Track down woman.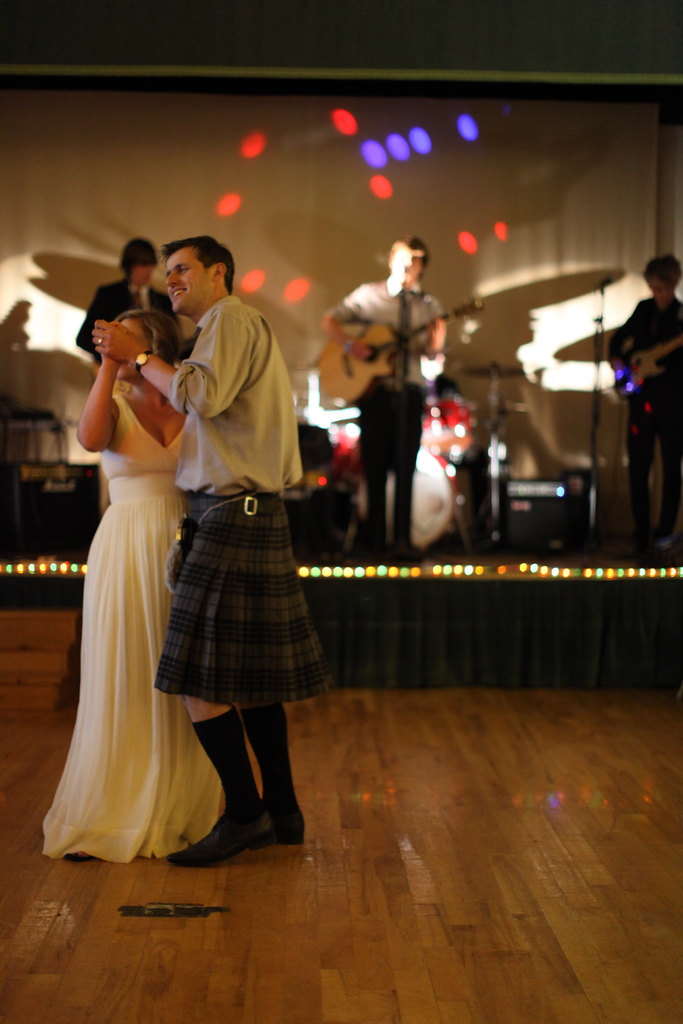
Tracked to crop(38, 308, 222, 868).
